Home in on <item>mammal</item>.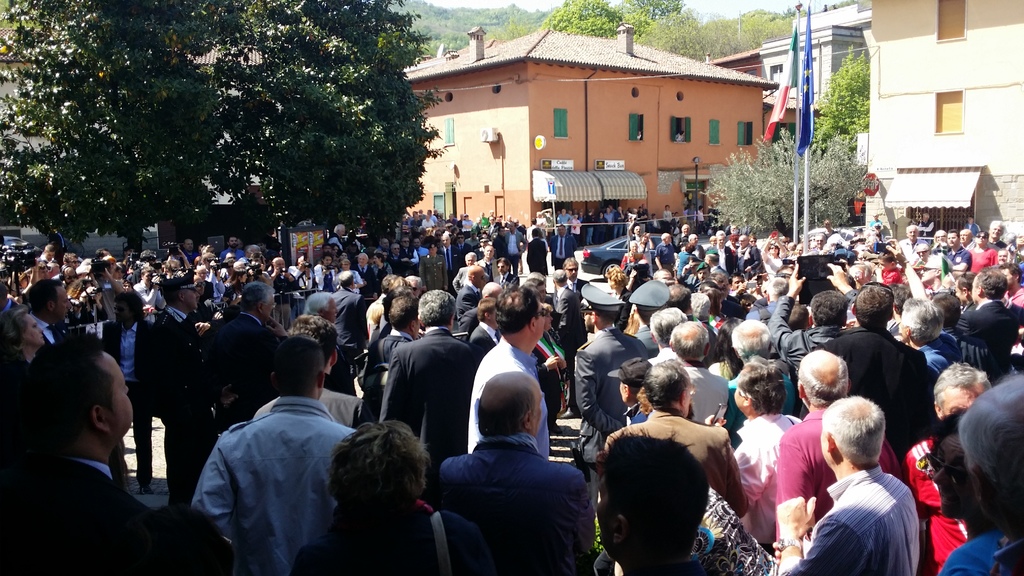
Homed in at x1=365, y1=274, x2=400, y2=337.
